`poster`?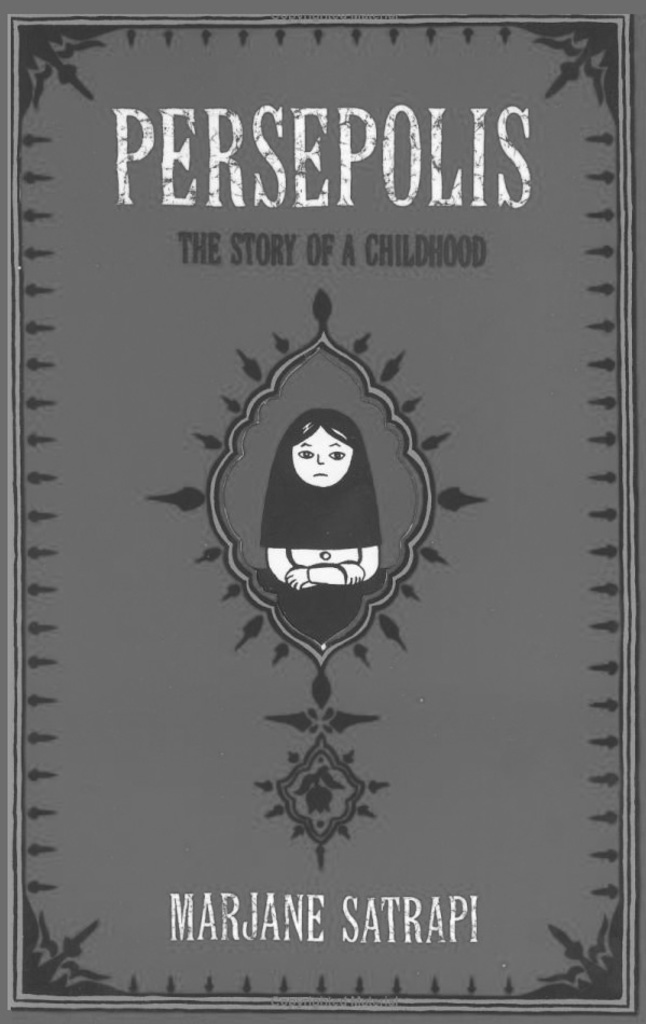
(0,0,645,1023)
